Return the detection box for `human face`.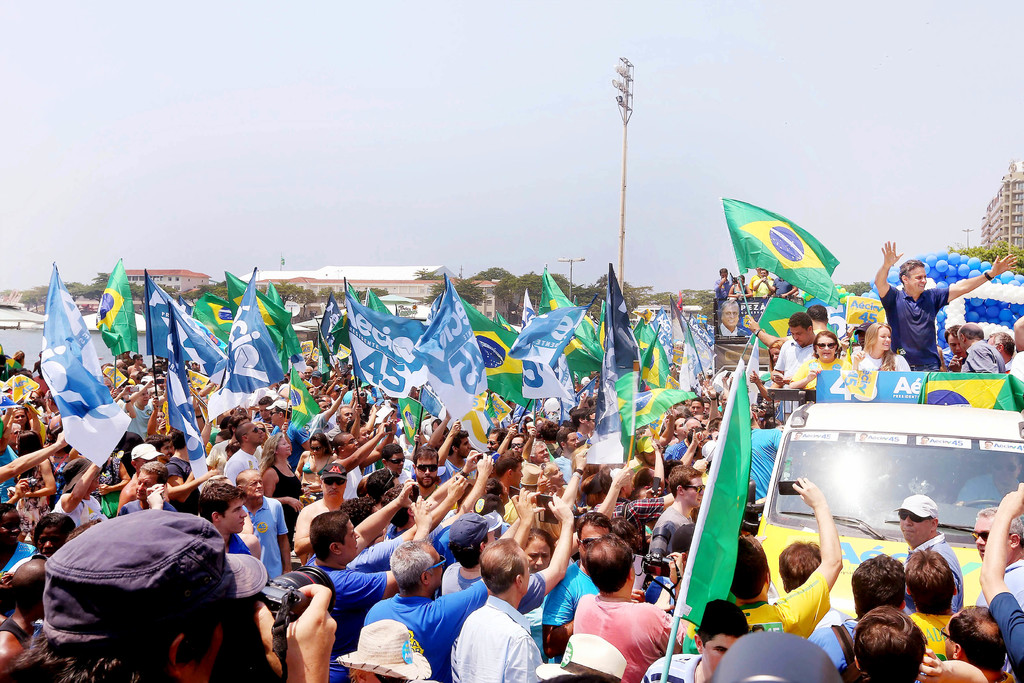
bbox=(513, 463, 525, 482).
